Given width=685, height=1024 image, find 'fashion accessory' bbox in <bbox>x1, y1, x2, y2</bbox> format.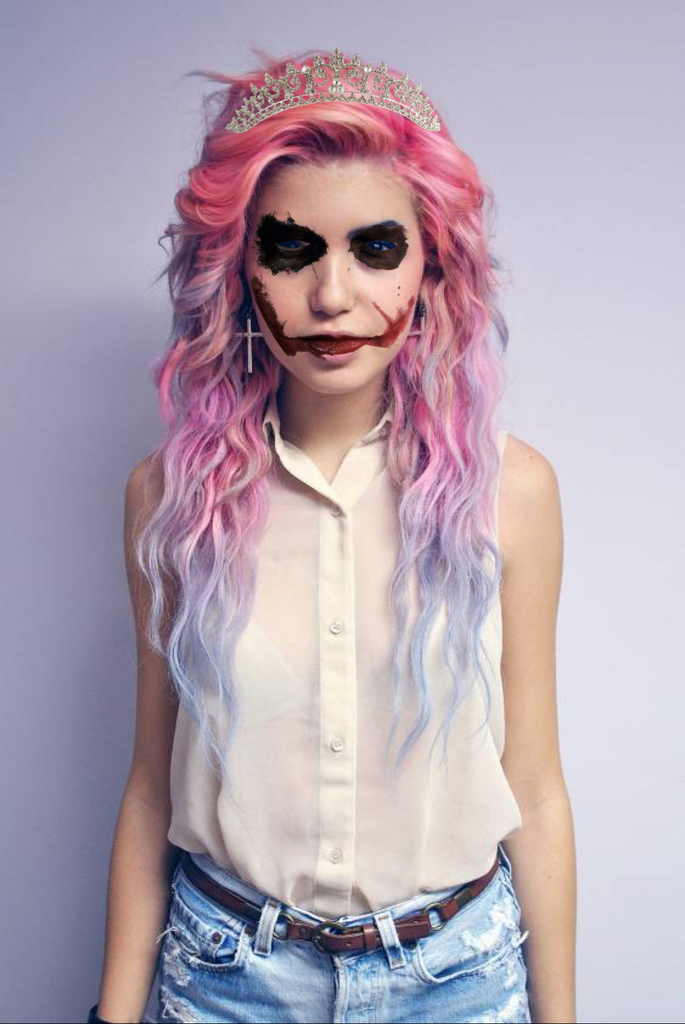
<bbox>222, 49, 441, 143</bbox>.
